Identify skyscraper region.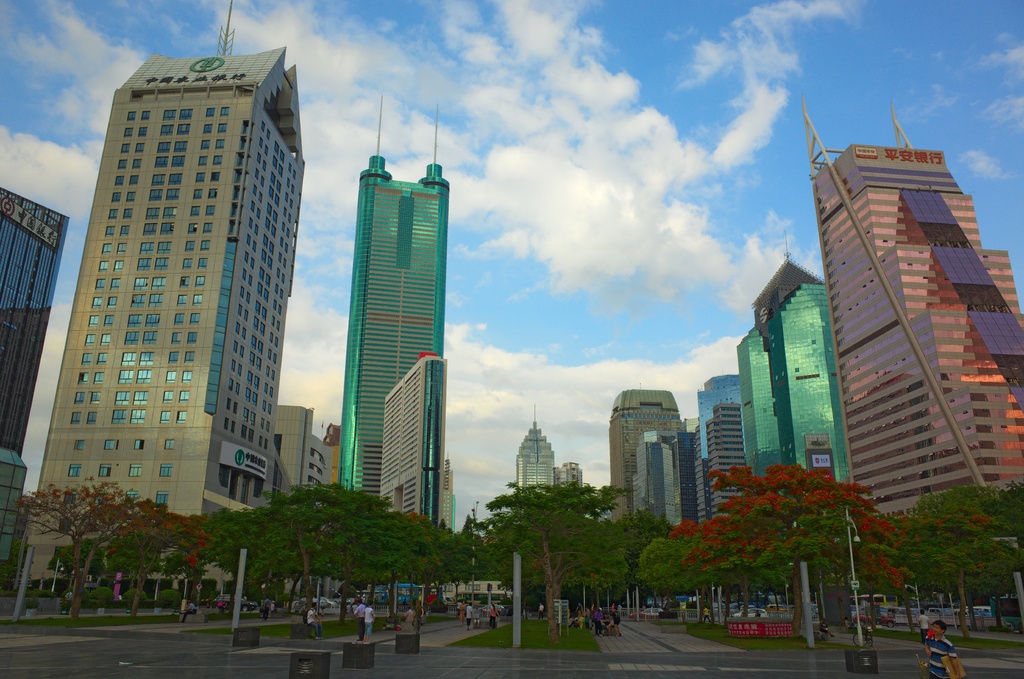
Region: (0, 181, 69, 581).
